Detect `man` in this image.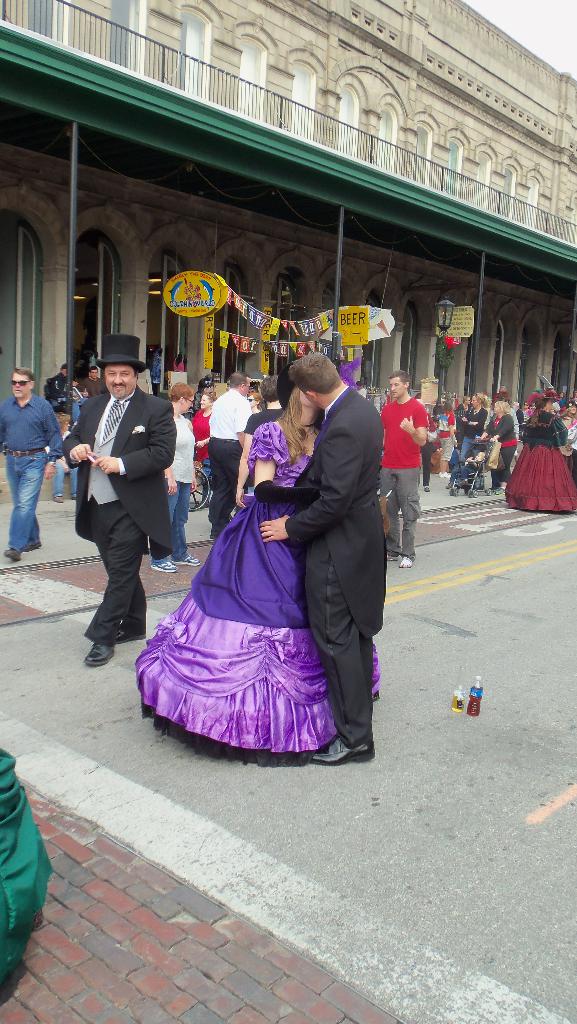
Detection: <box>209,369,252,539</box>.
